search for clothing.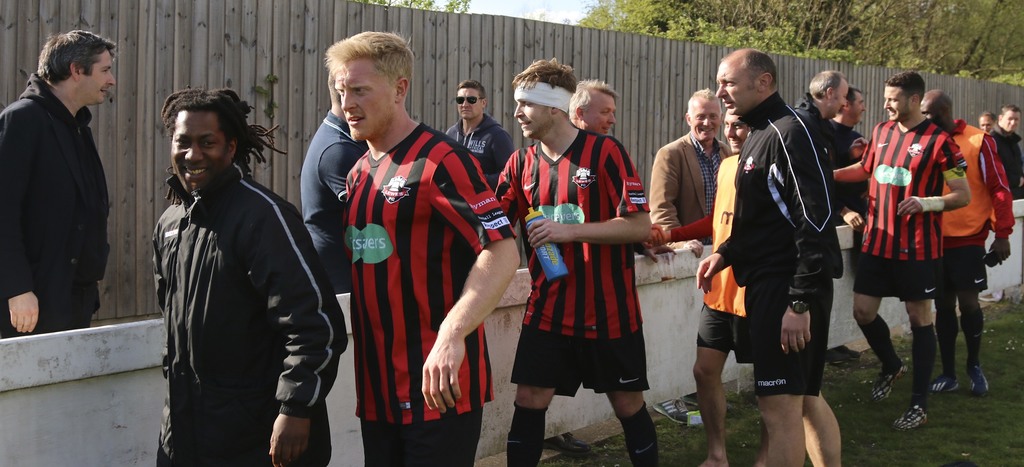
Found at BBox(492, 129, 650, 396).
